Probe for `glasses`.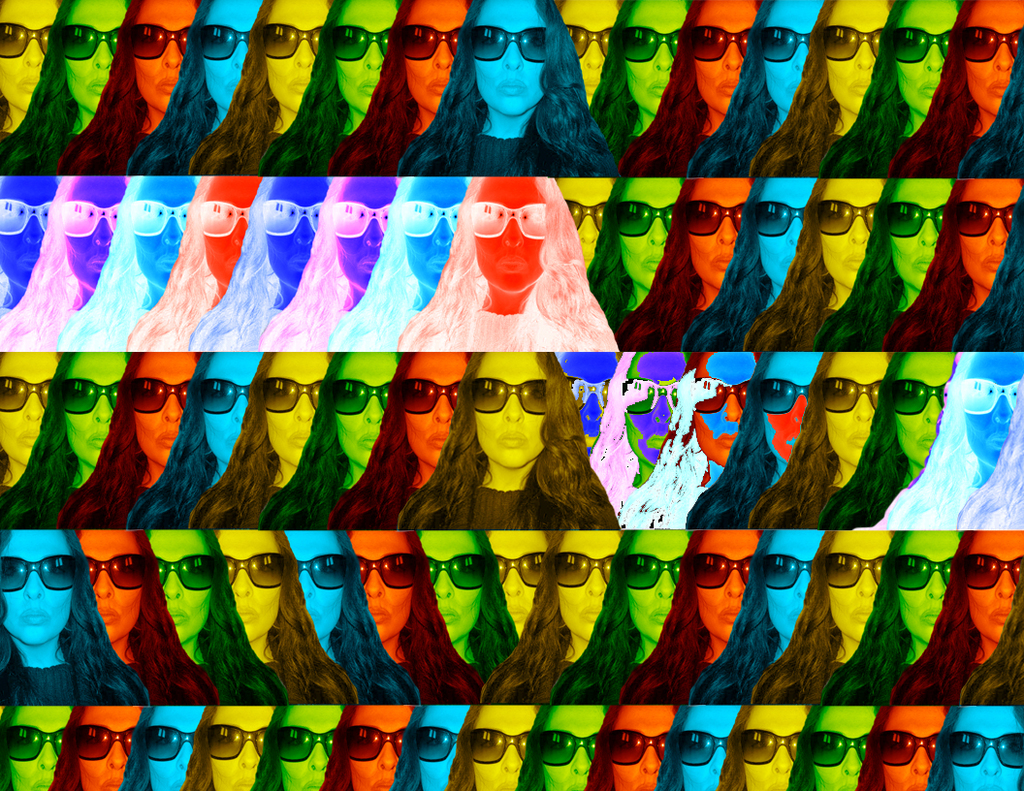
Probe result: [x1=556, y1=549, x2=615, y2=588].
